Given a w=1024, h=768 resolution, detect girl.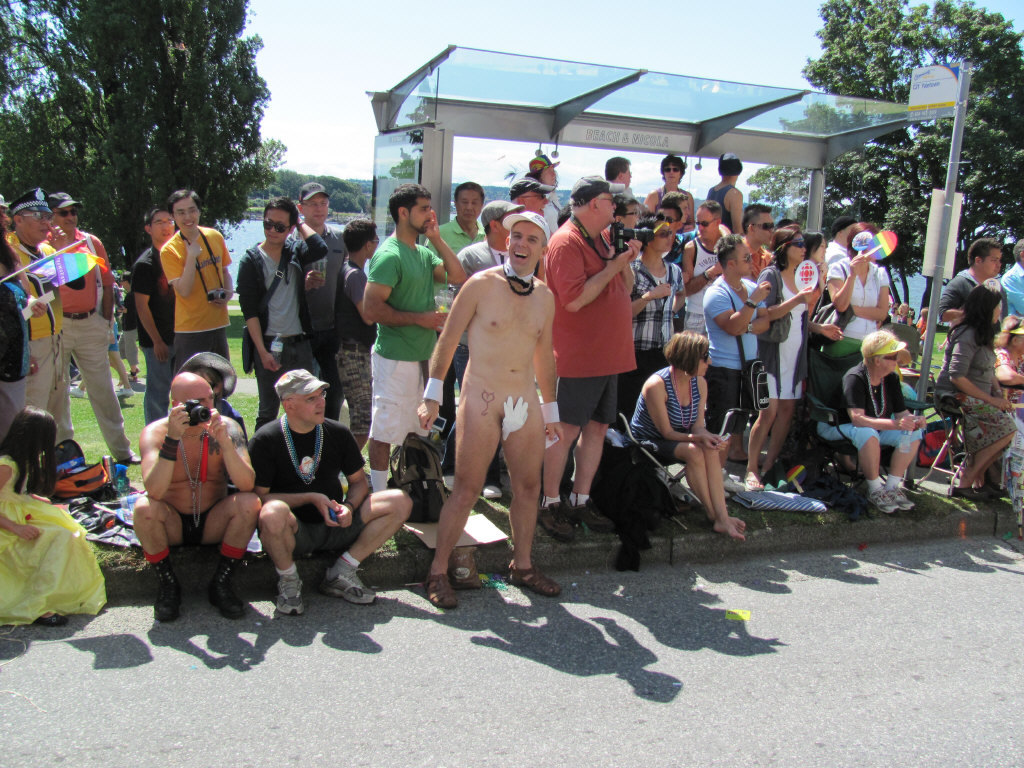
region(641, 151, 701, 229).
